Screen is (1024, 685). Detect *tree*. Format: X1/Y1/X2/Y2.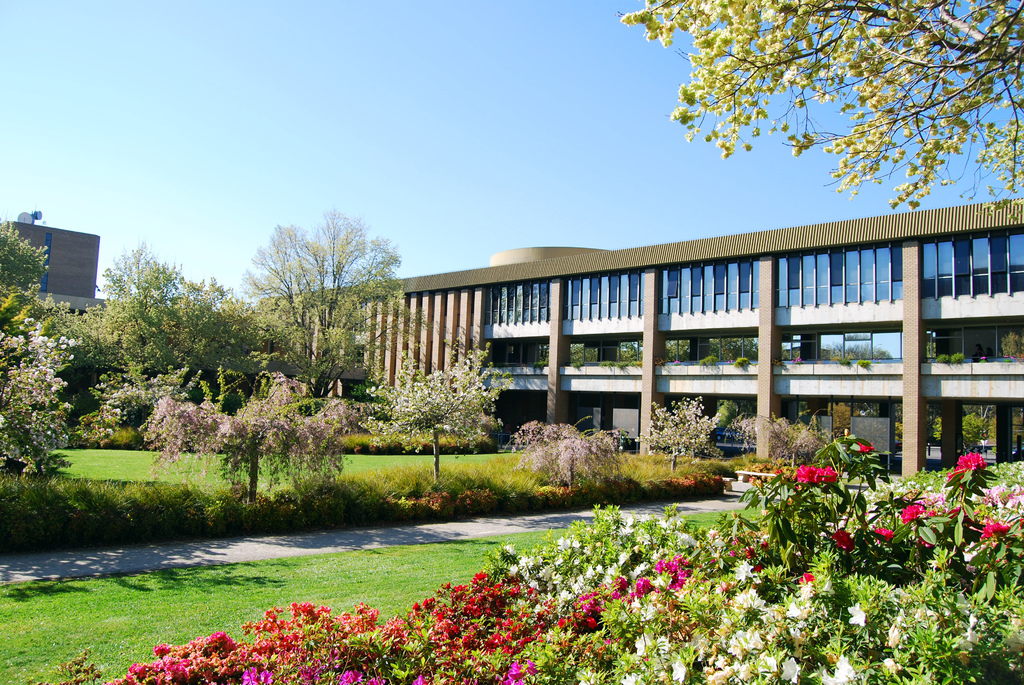
643/388/710/473.
